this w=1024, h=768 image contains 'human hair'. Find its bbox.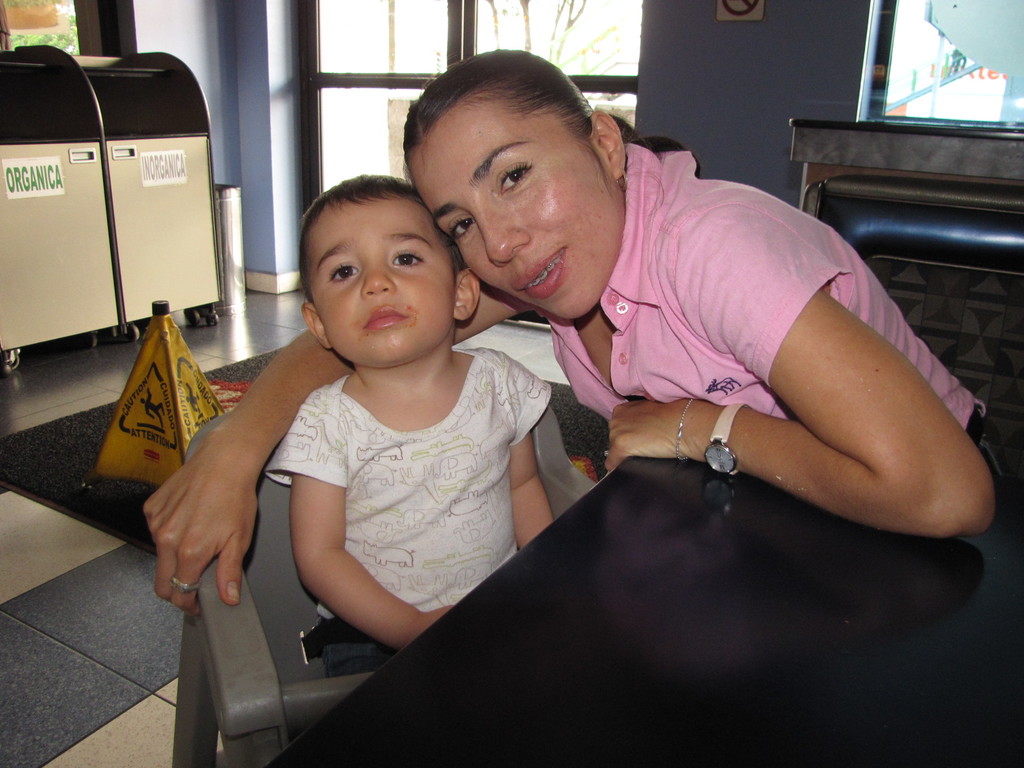
left=401, top=45, right=700, bottom=175.
